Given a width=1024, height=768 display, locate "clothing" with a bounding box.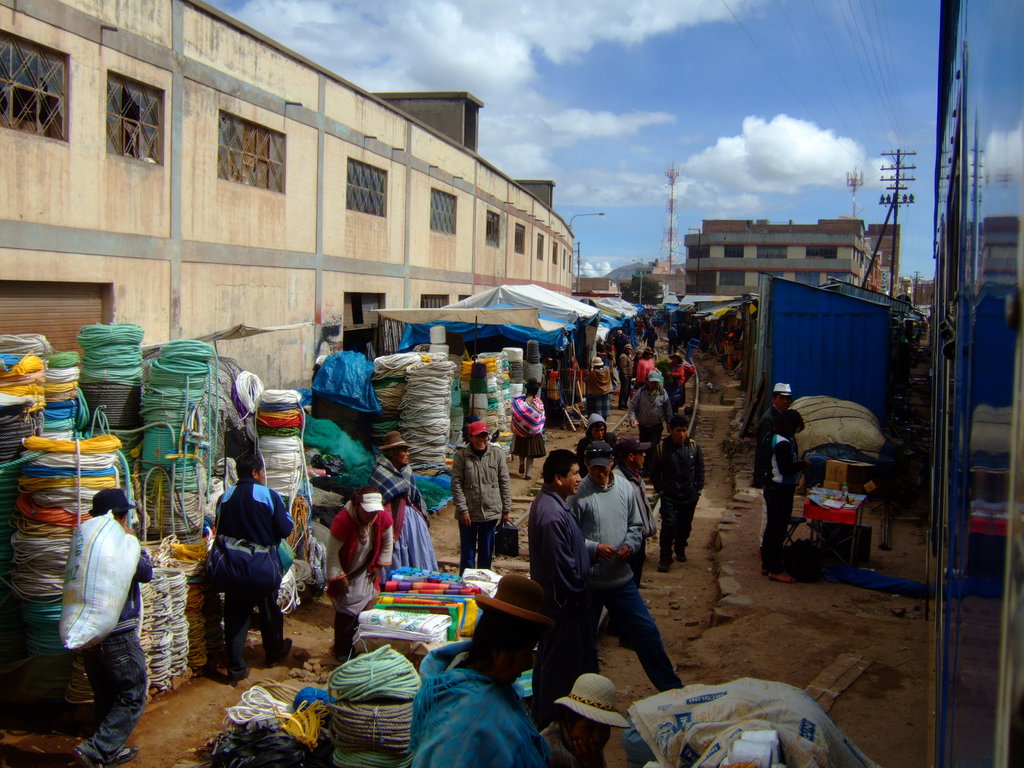
Located: (left=412, top=635, right=548, bottom=767).
